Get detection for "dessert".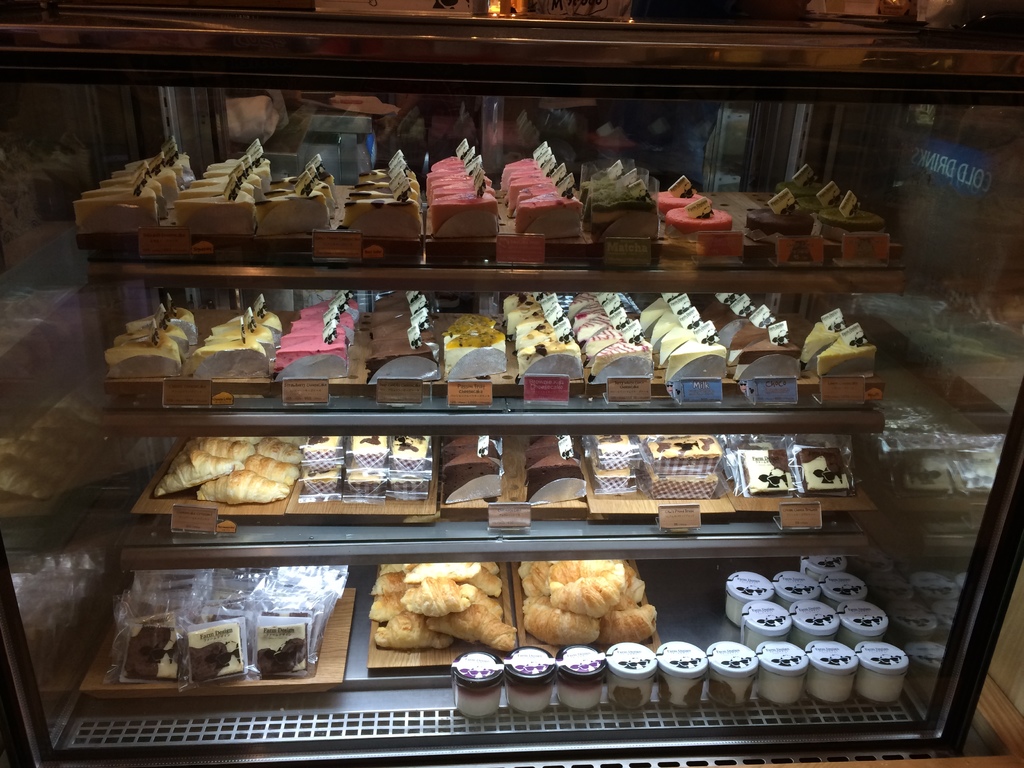
Detection: [585, 437, 640, 493].
